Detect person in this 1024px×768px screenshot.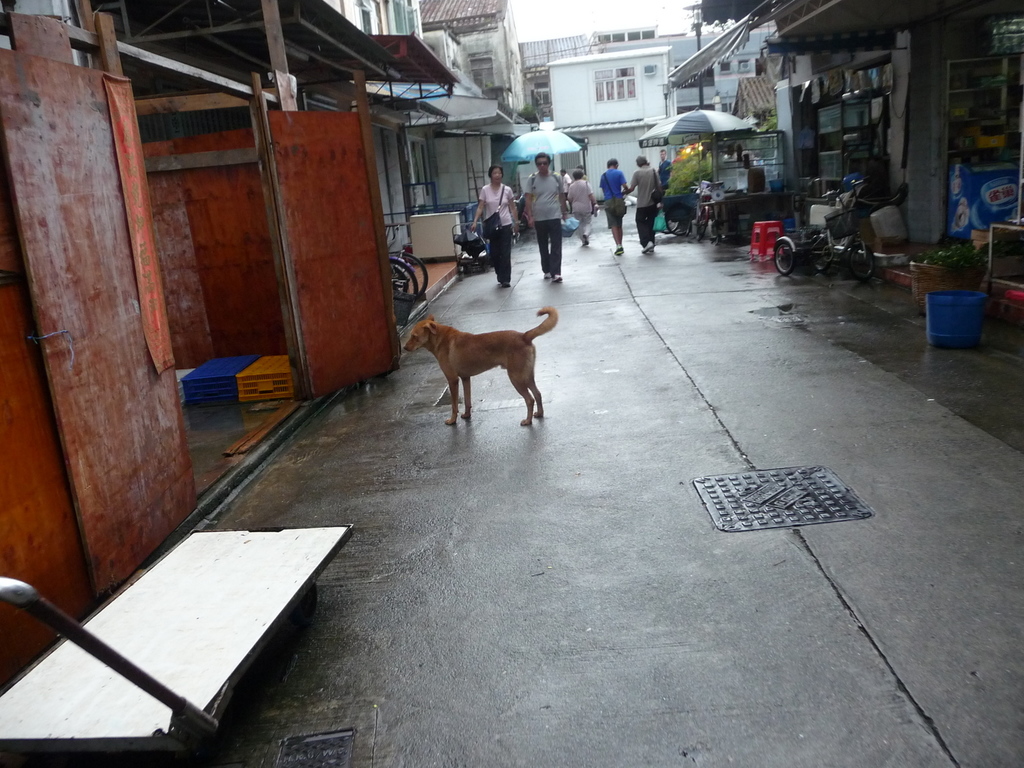
Detection: crop(563, 163, 596, 244).
